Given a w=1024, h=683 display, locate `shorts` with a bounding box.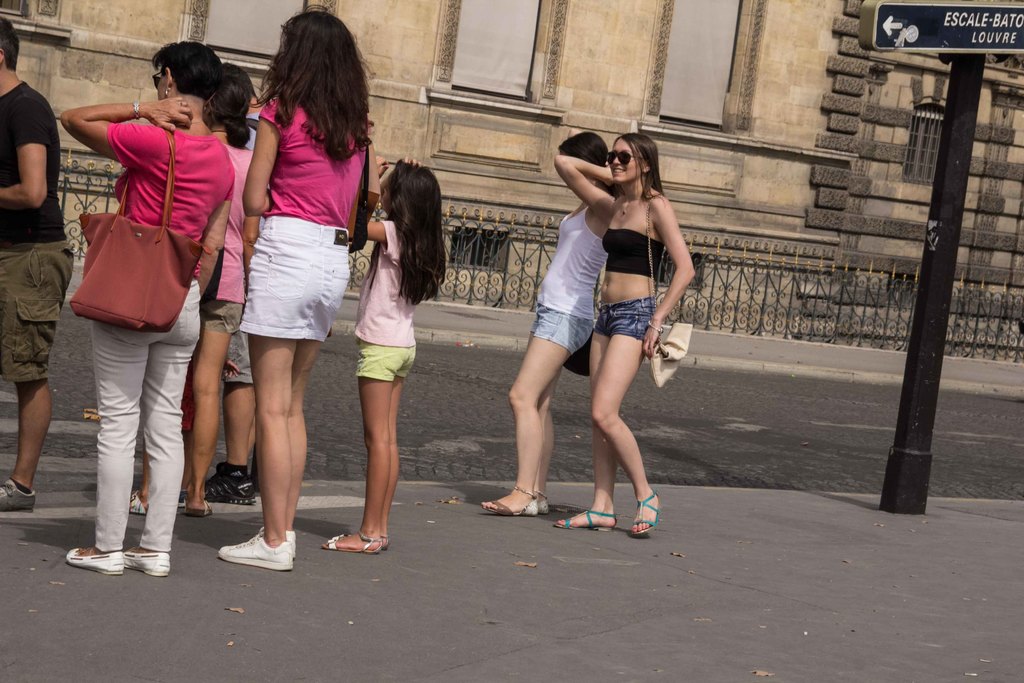
Located: region(225, 329, 252, 386).
